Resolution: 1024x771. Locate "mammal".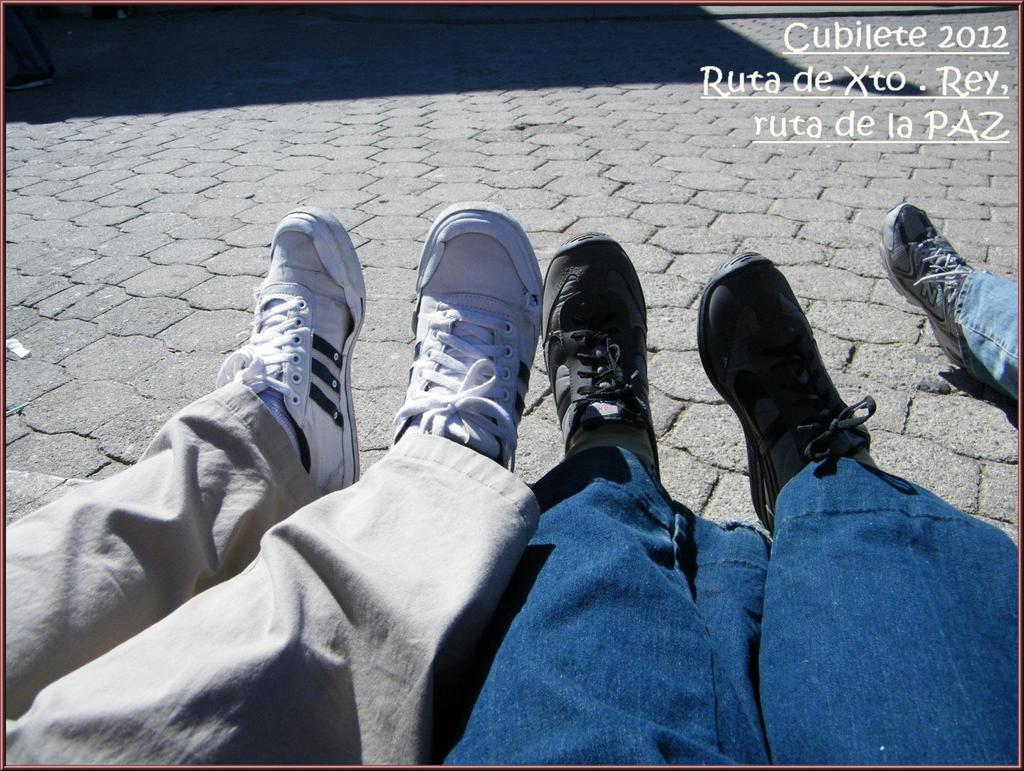
pyautogui.locateOnScreen(875, 200, 1023, 401).
